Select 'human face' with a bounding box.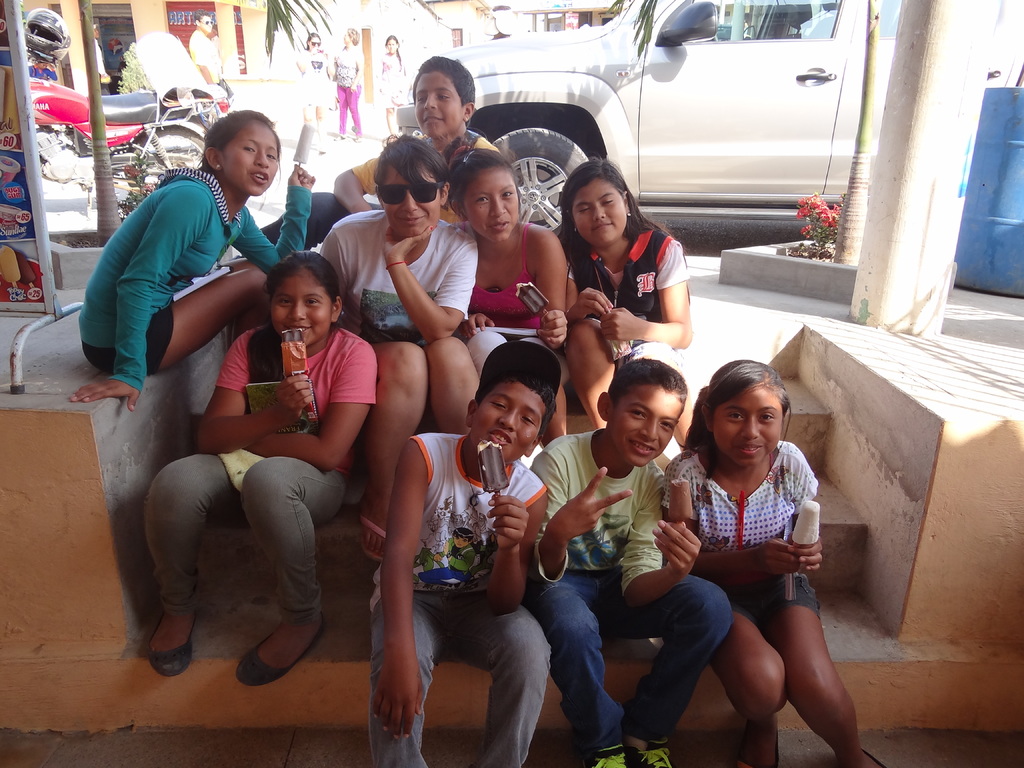
pyautogui.locateOnScreen(220, 122, 282, 195).
